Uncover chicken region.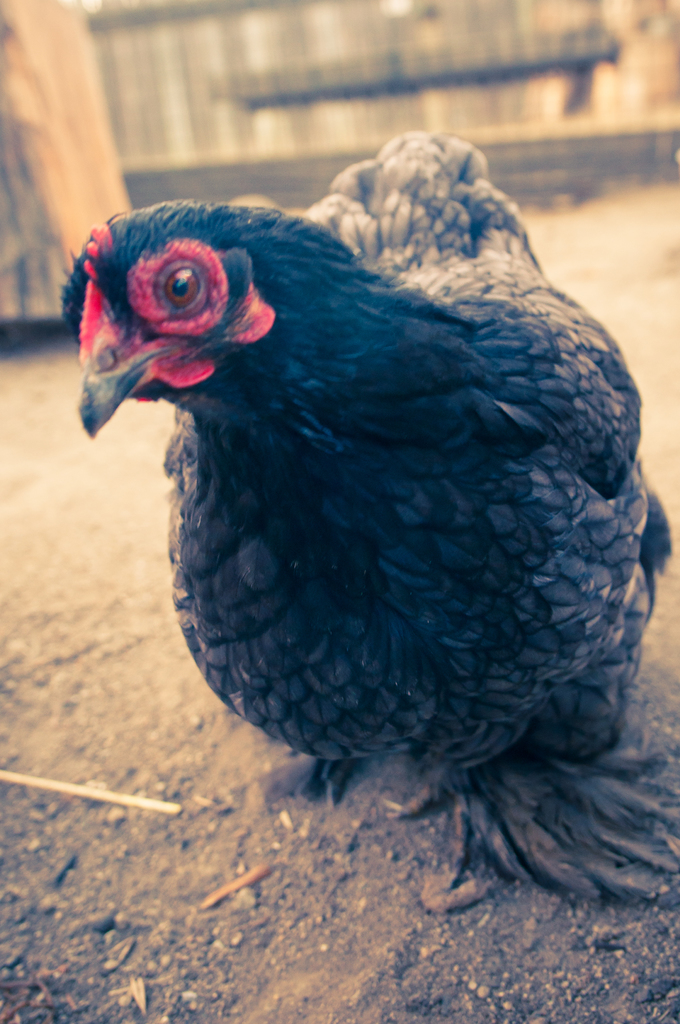
Uncovered: x1=70 y1=127 x2=674 y2=912.
